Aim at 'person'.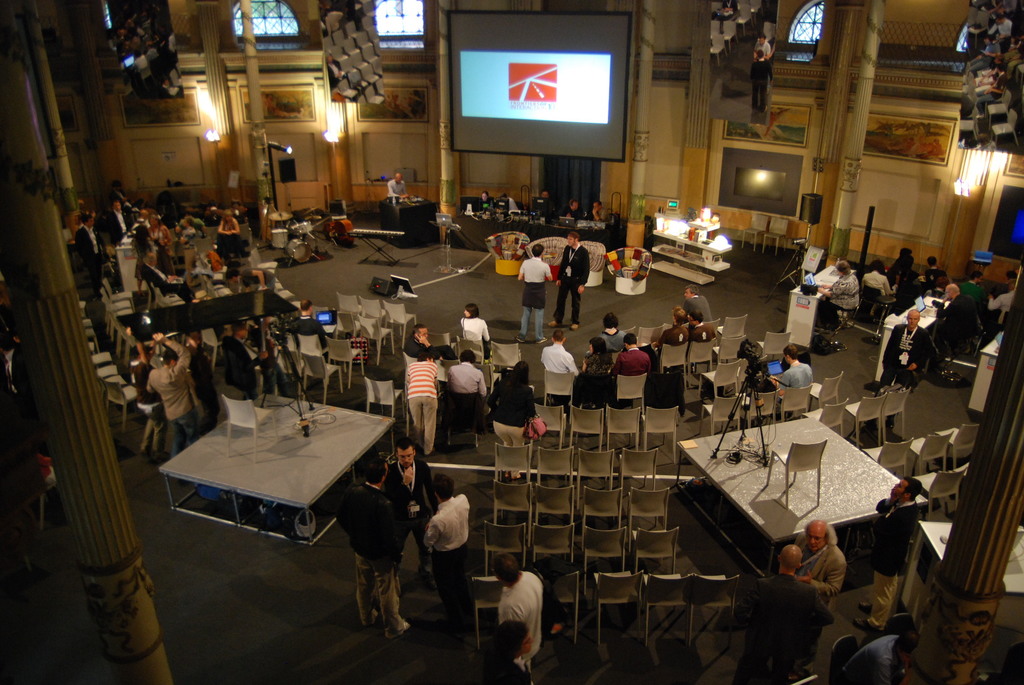
Aimed at pyautogui.locateOnScreen(550, 225, 588, 329).
